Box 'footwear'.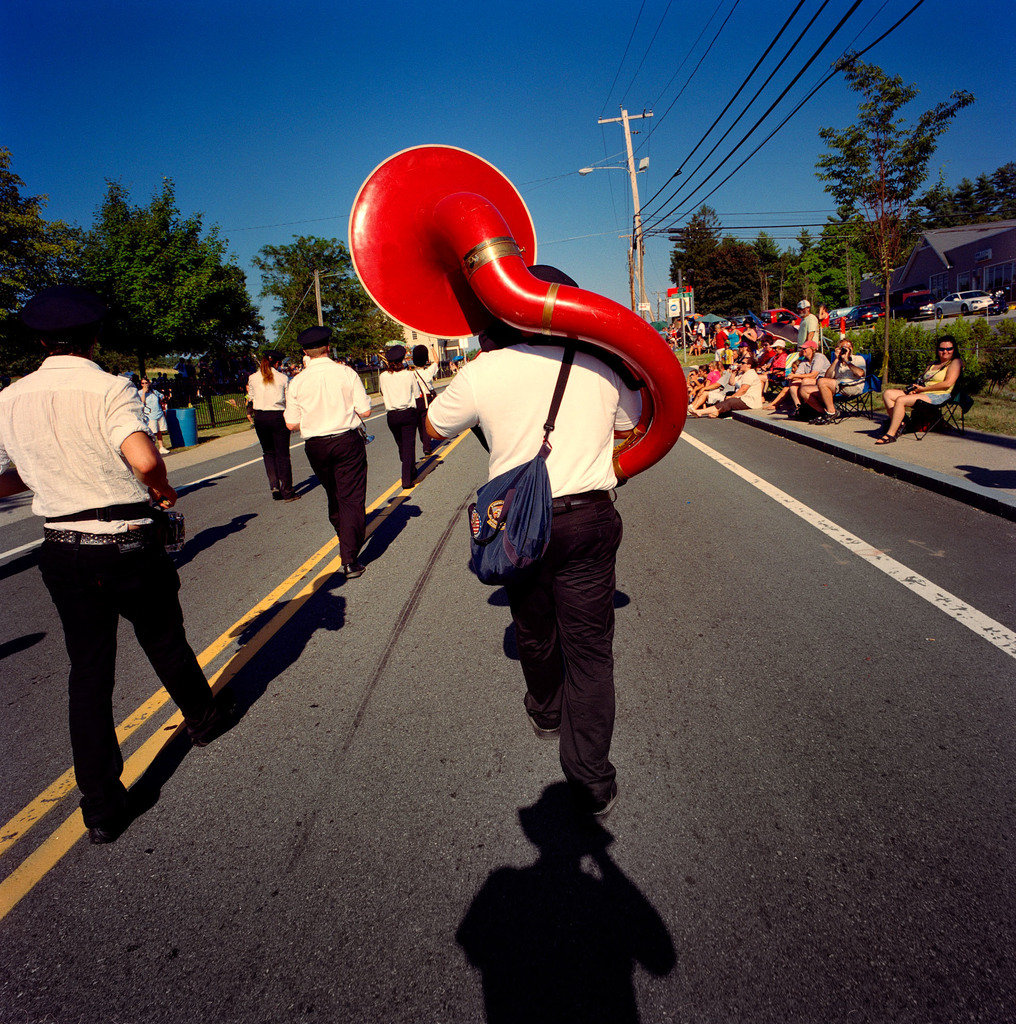
[x1=707, y1=412, x2=718, y2=419].
